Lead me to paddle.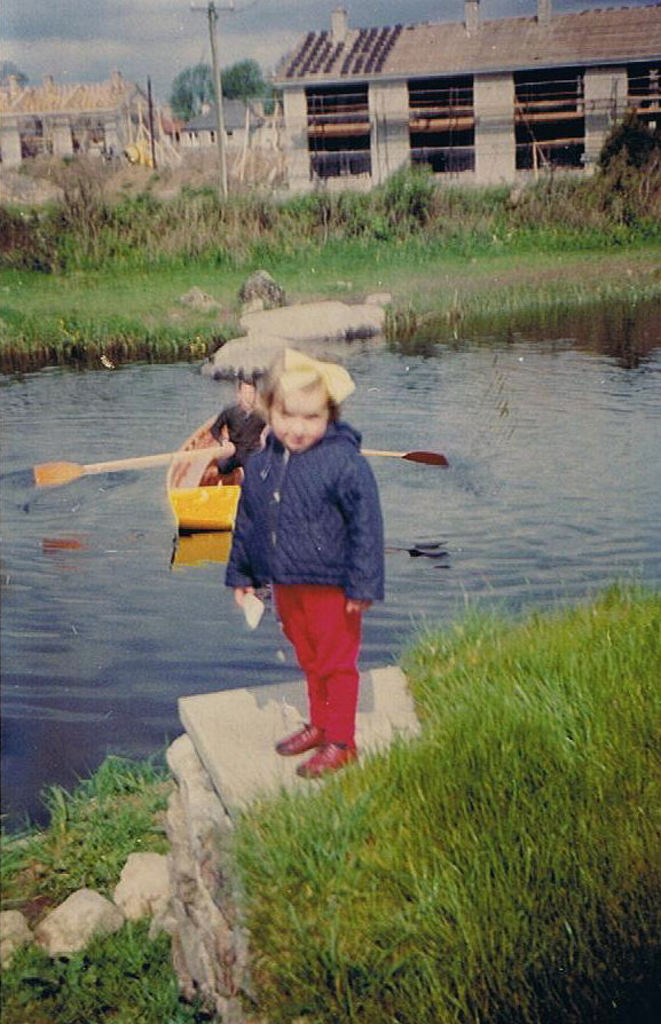
Lead to crop(39, 442, 243, 495).
